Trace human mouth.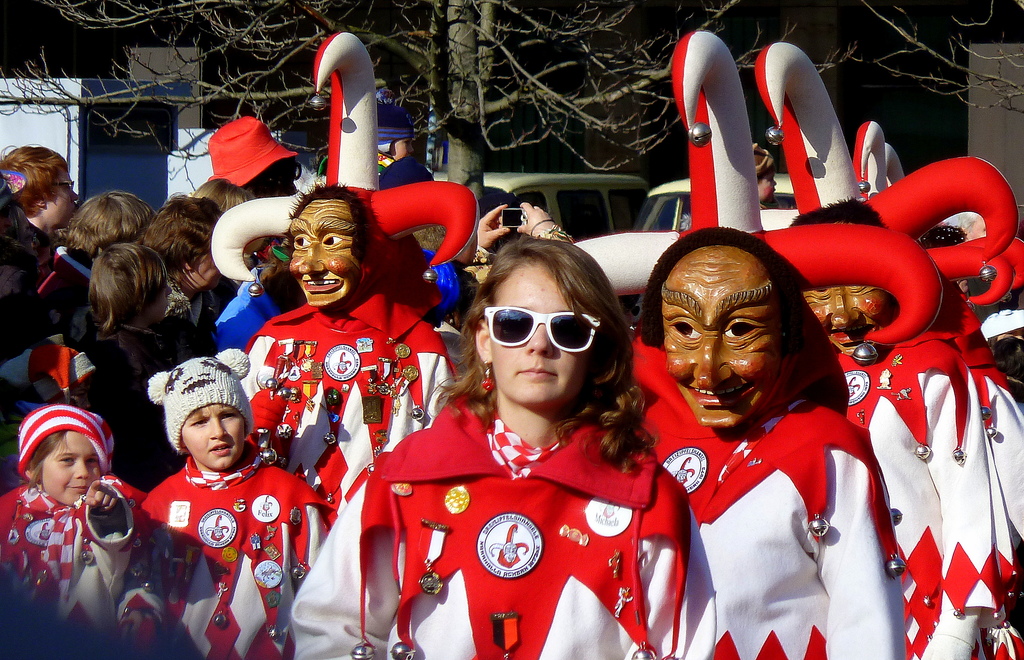
Traced to box(205, 447, 241, 458).
